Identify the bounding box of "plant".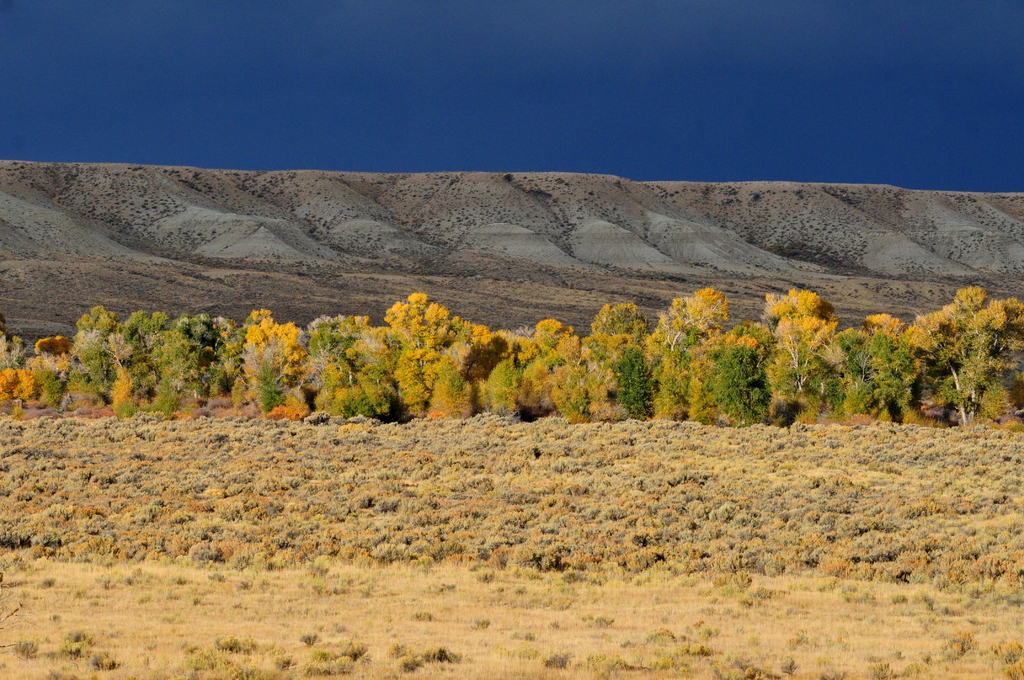
[467,614,488,629].
